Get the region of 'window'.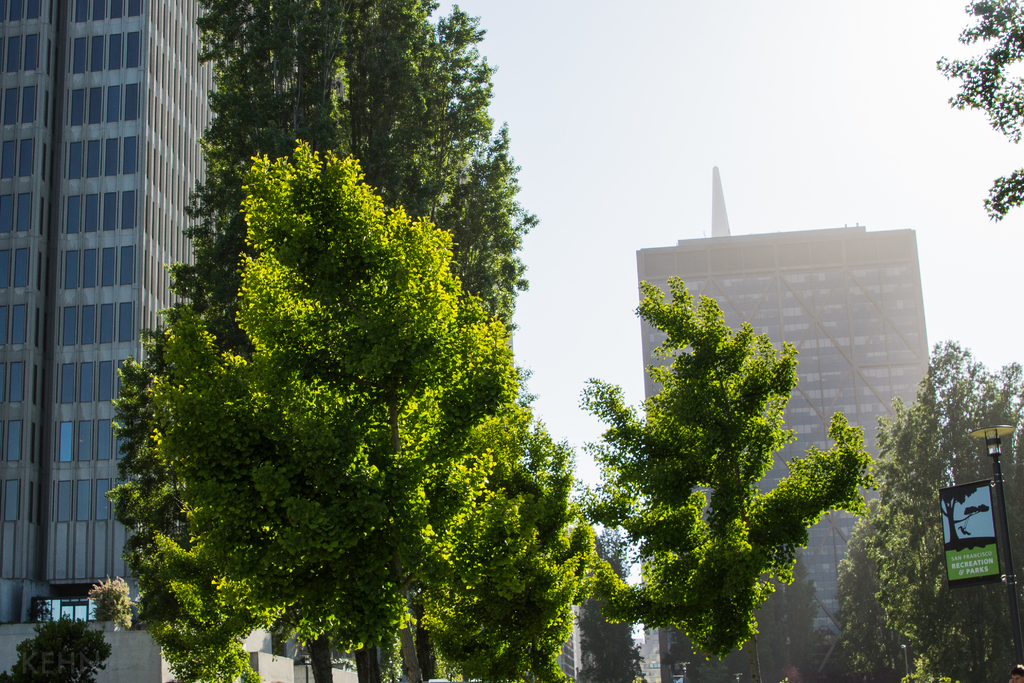
Rect(67, 144, 84, 178).
